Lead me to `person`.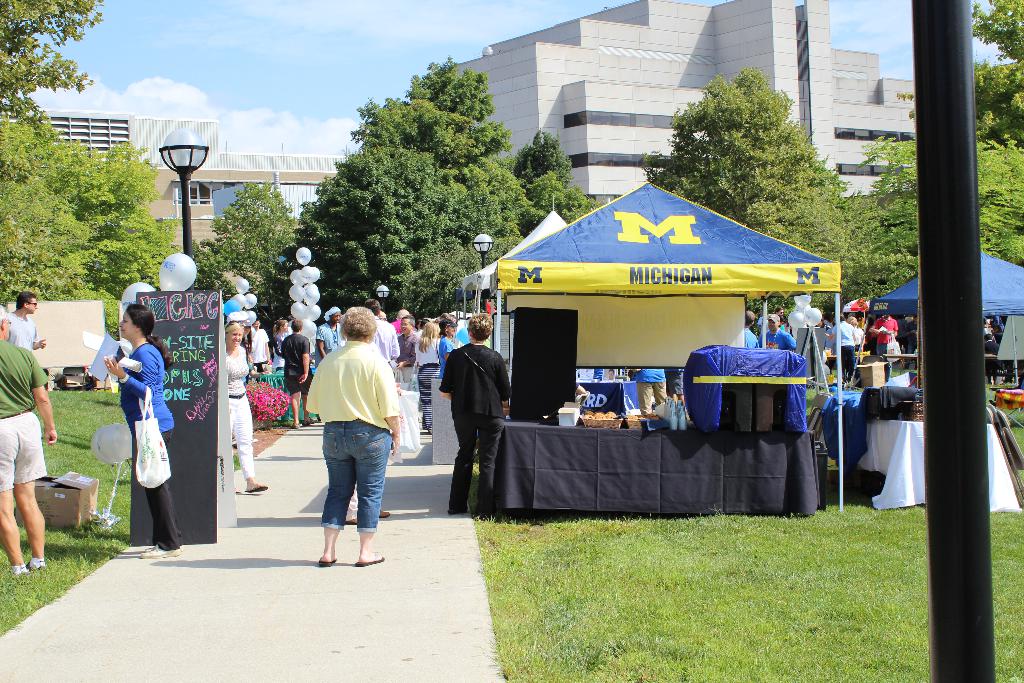
Lead to 0 290 1000 579.
